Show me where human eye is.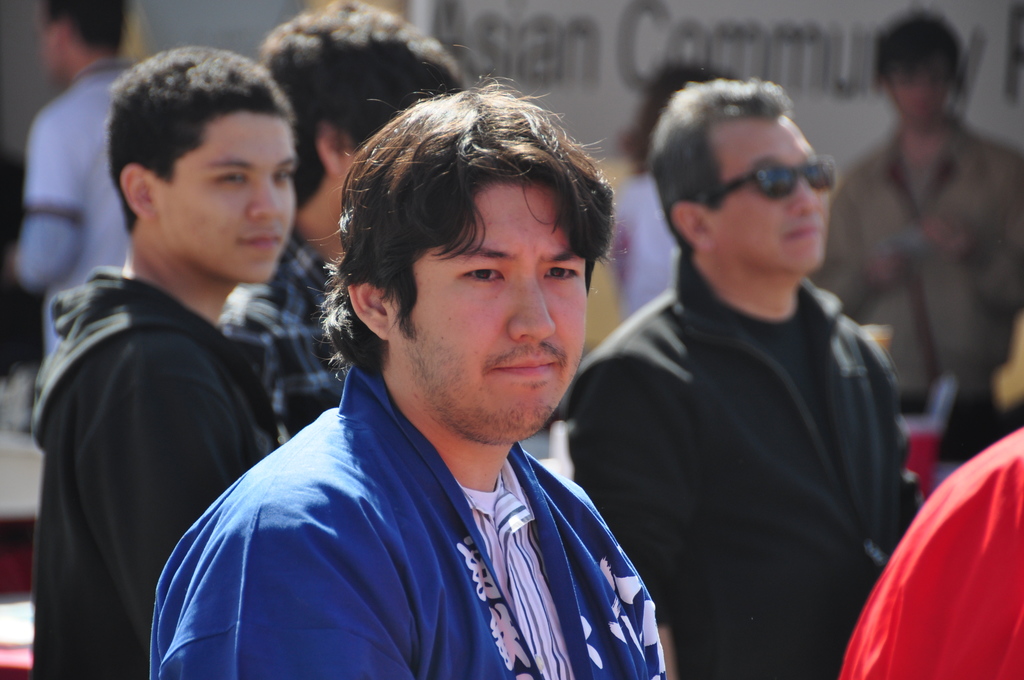
human eye is at region(544, 256, 589, 286).
